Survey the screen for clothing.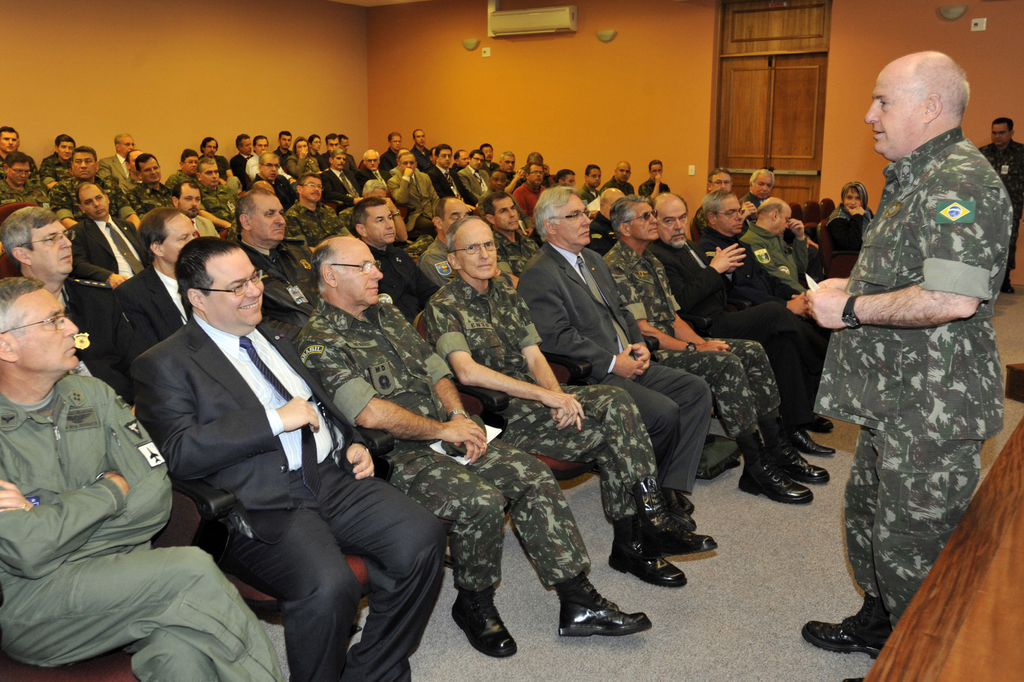
Survey found: left=634, top=179, right=670, bottom=201.
